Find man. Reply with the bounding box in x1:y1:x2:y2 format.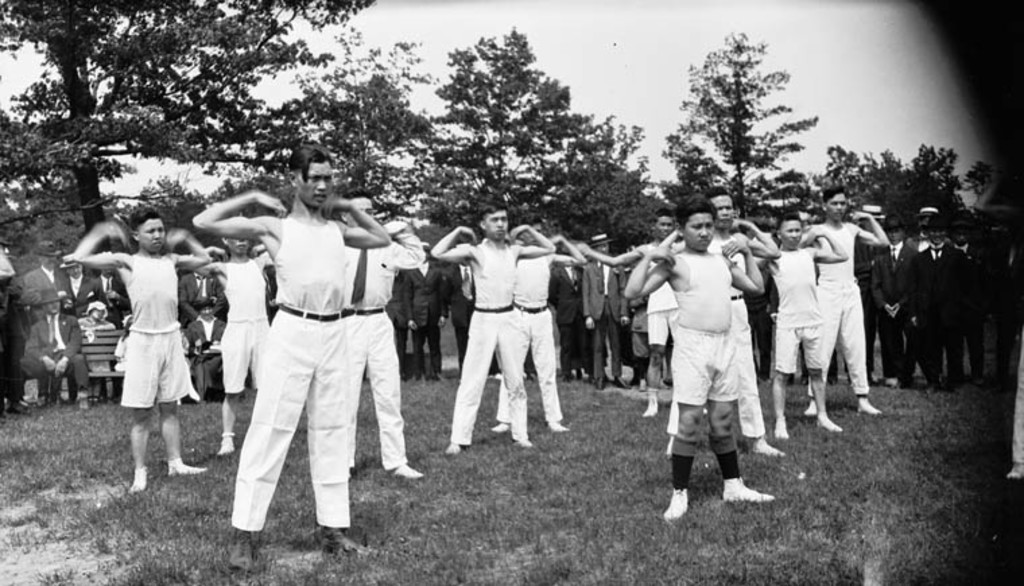
11:237:82:404.
